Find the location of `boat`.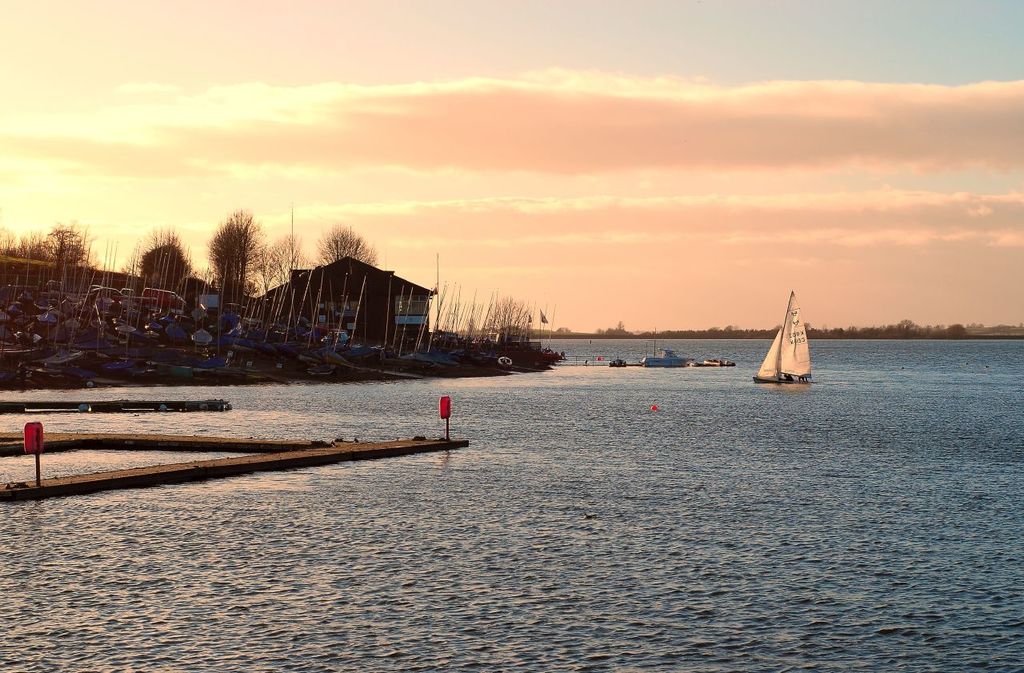
Location: detection(754, 298, 825, 394).
